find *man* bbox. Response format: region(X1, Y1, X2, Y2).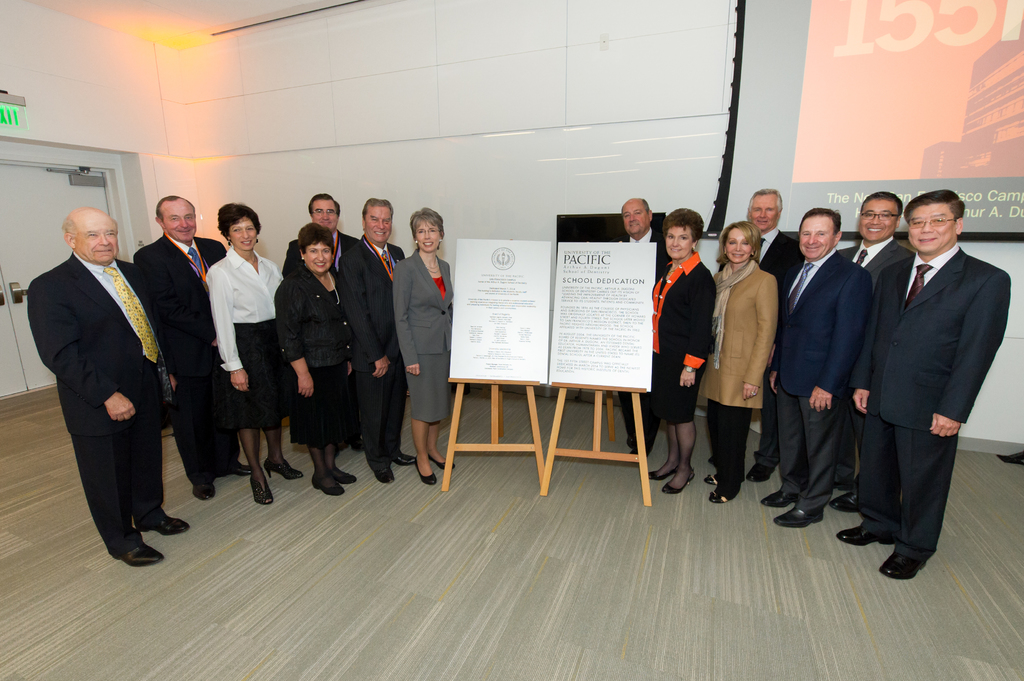
region(130, 193, 252, 502).
